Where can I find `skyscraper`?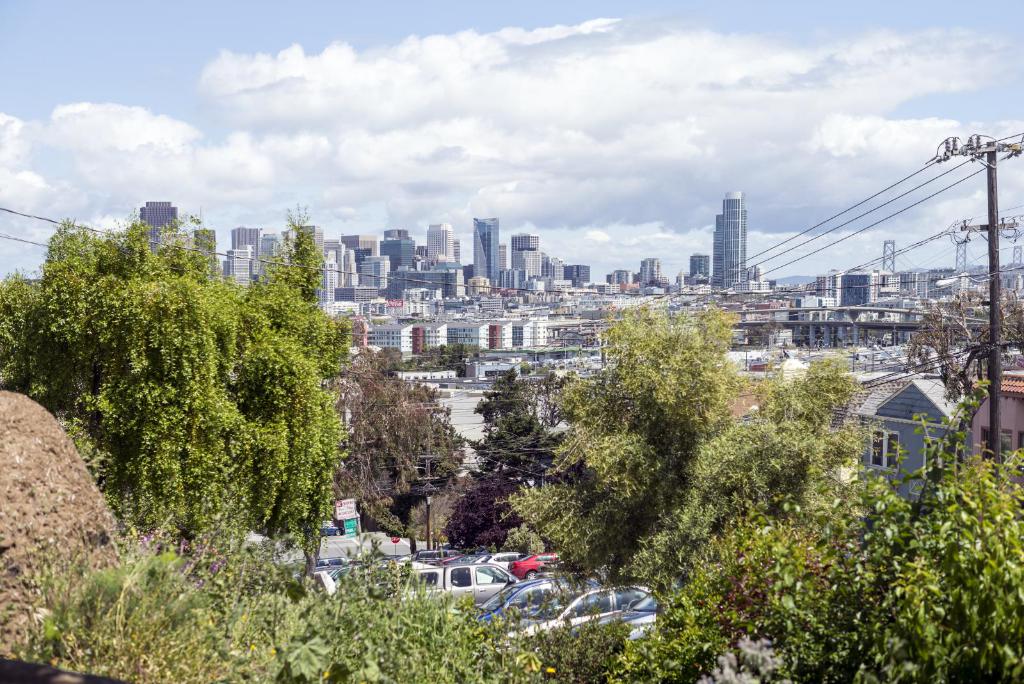
You can find it at [x1=751, y1=262, x2=765, y2=287].
